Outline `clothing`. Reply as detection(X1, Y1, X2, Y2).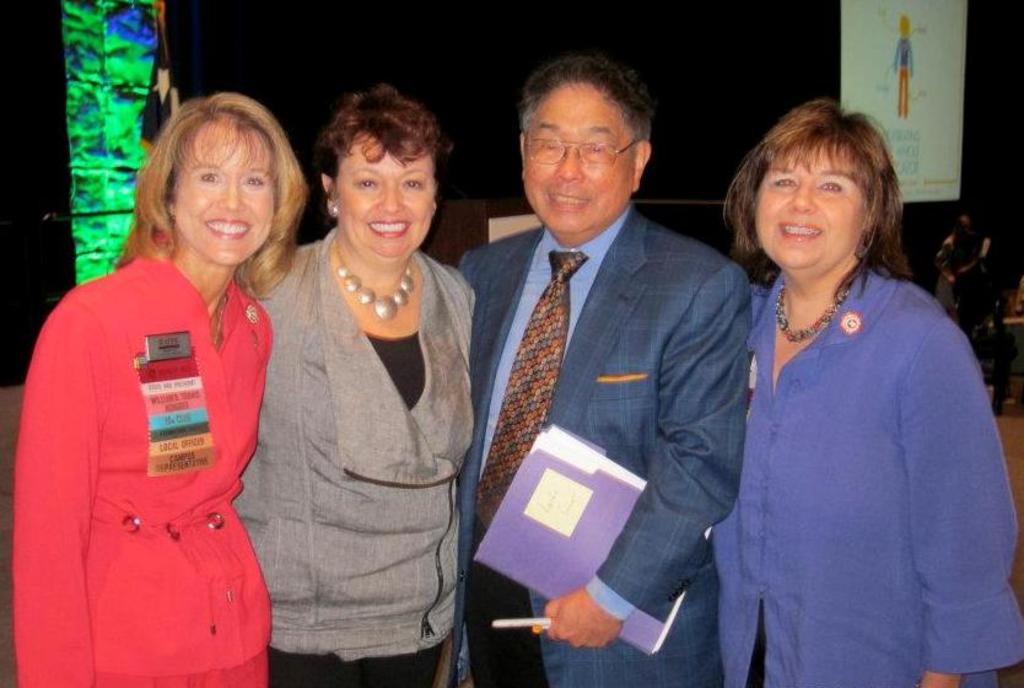
detection(232, 229, 480, 687).
